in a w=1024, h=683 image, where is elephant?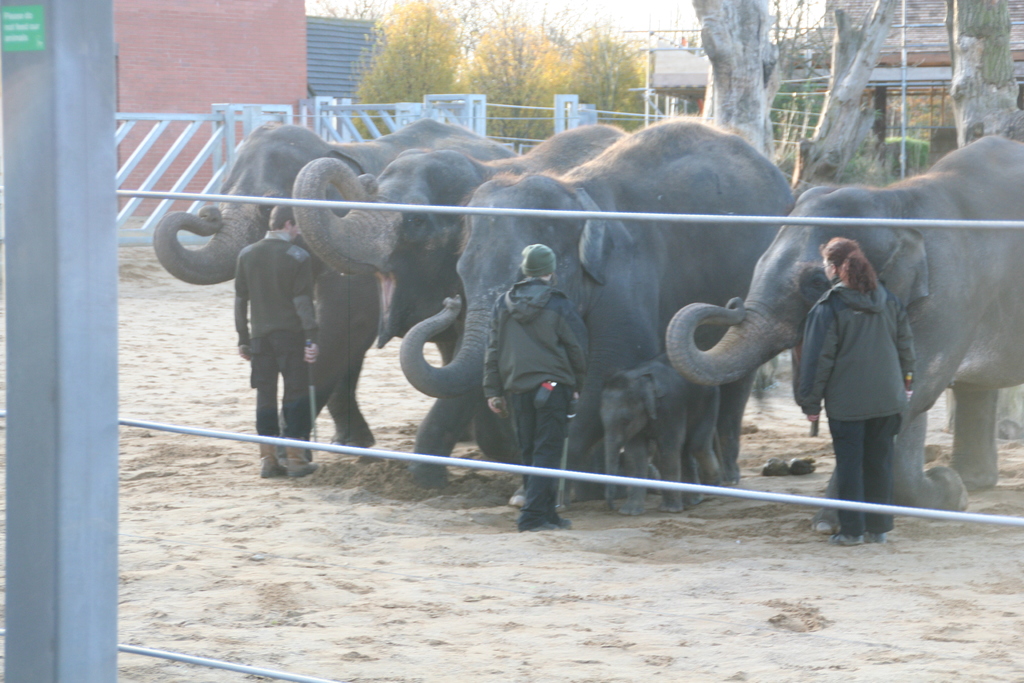
rect(150, 114, 499, 470).
